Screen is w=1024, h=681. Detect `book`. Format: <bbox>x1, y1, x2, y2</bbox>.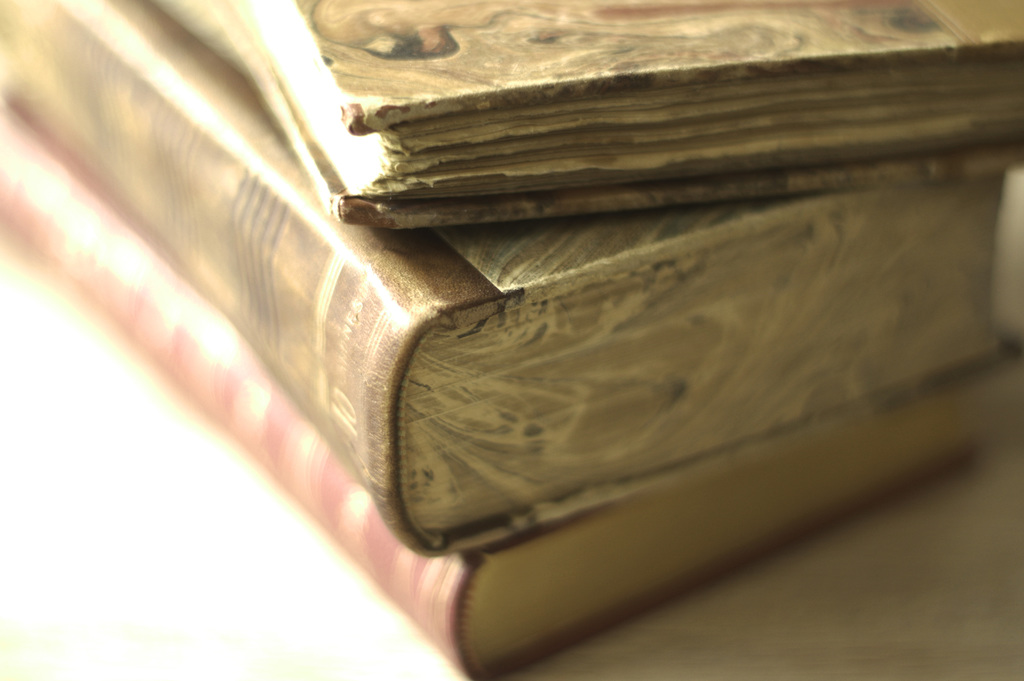
<bbox>0, 0, 1014, 557</bbox>.
